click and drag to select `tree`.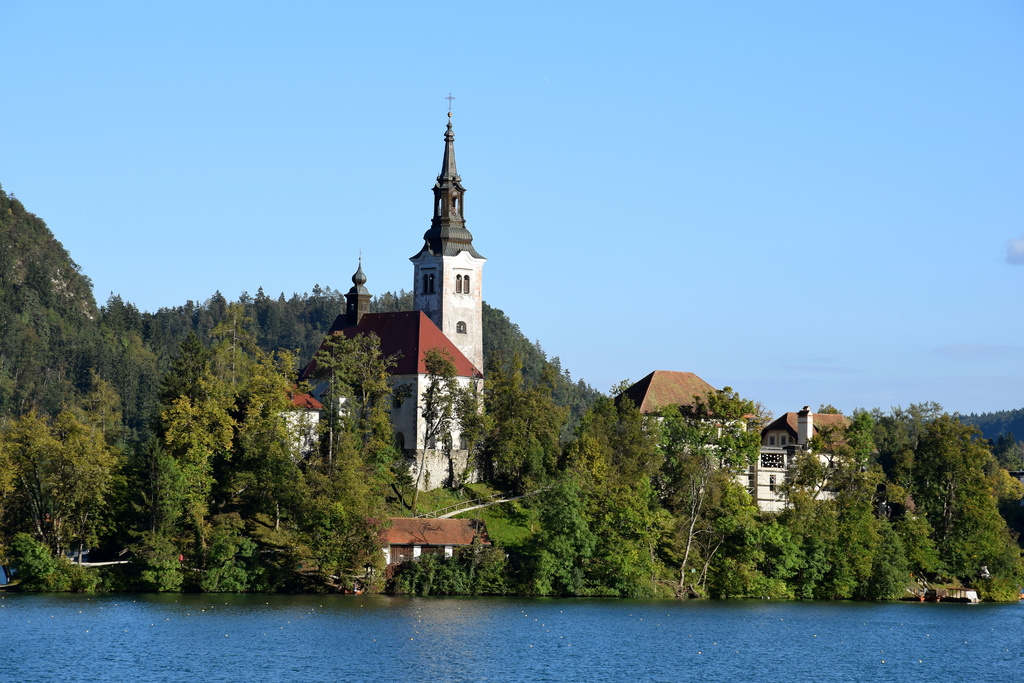
Selection: 452 544 507 597.
